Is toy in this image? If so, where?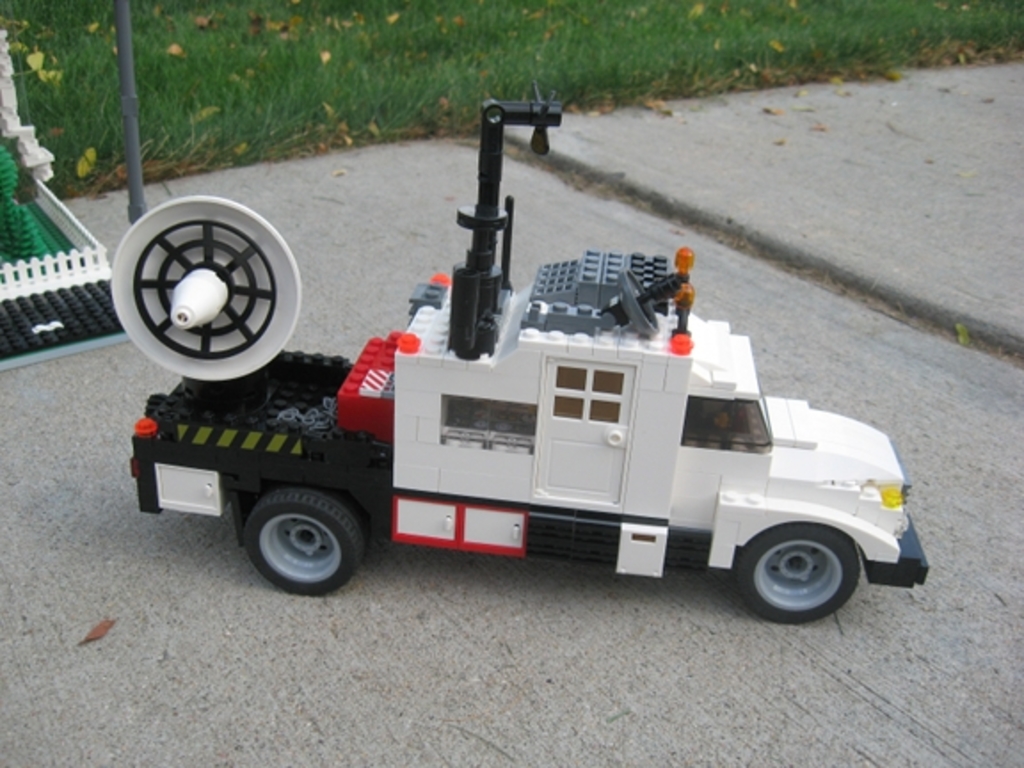
Yes, at crop(0, 25, 135, 377).
